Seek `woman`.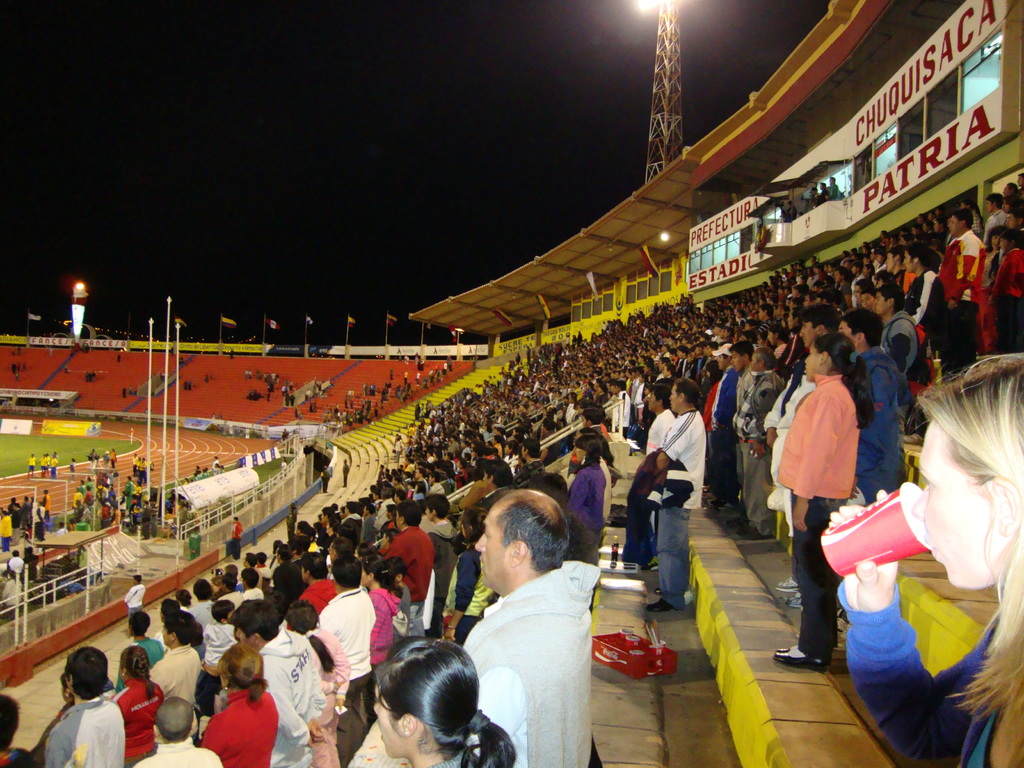
region(287, 598, 355, 767).
